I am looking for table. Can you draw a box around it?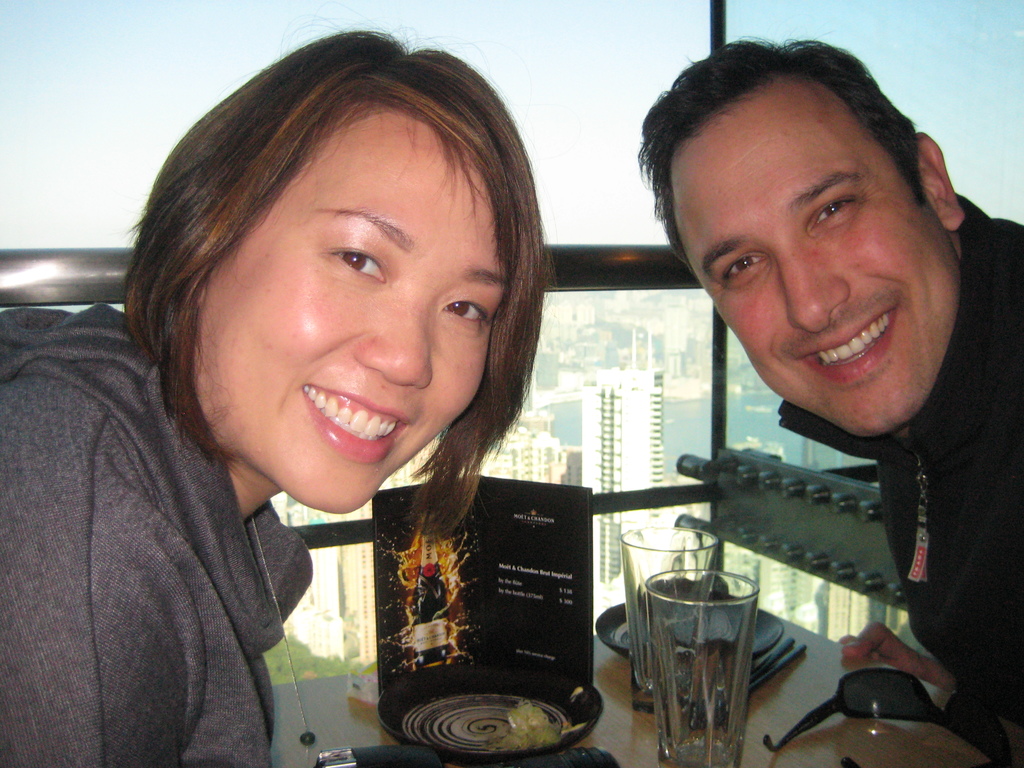
Sure, the bounding box is x1=273 y1=602 x2=1023 y2=767.
